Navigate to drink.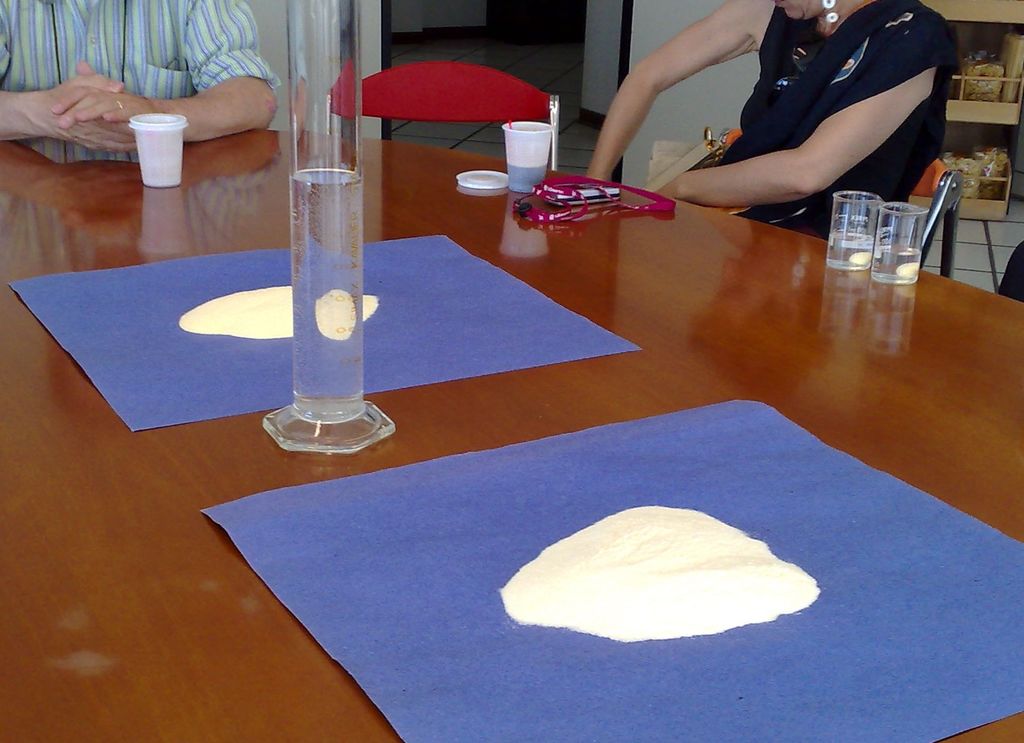
Navigation target: (left=830, top=229, right=877, bottom=269).
